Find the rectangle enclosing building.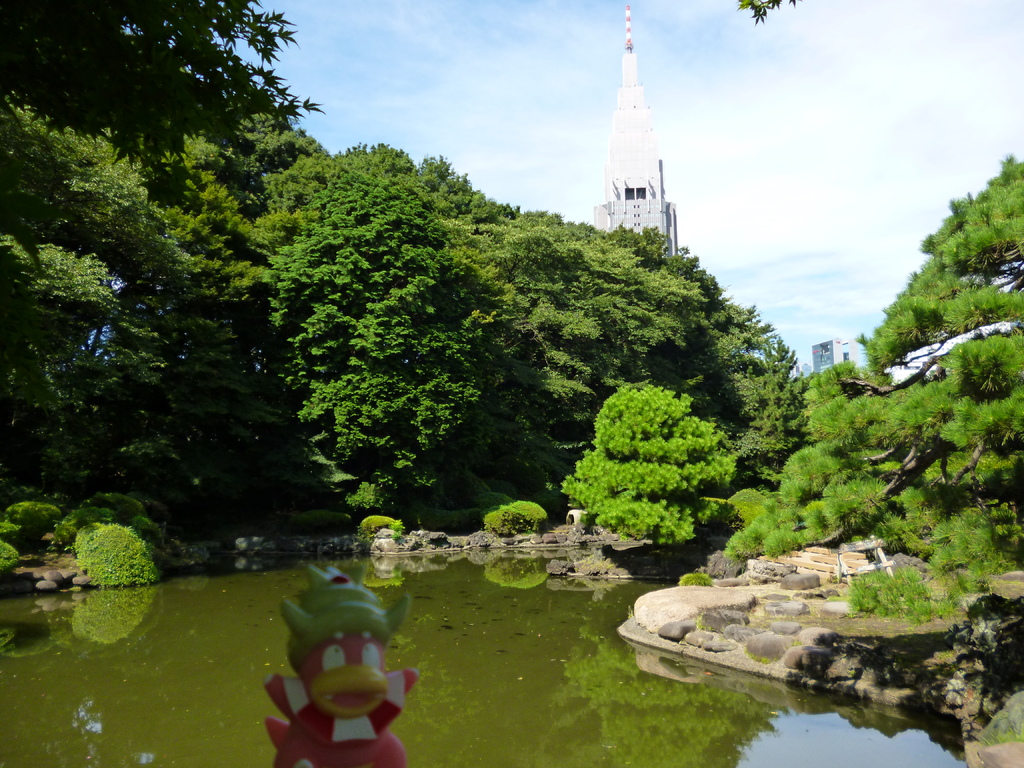
Rect(591, 3, 679, 257).
